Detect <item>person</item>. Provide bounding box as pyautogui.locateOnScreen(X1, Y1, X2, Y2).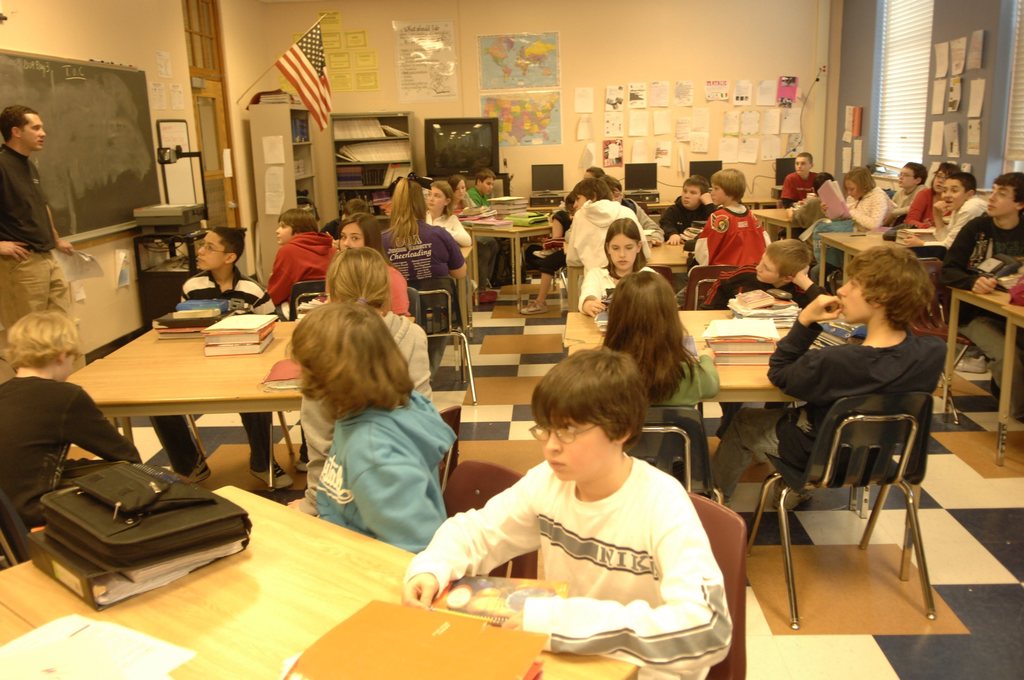
pyautogui.locateOnScreen(354, 176, 467, 360).
